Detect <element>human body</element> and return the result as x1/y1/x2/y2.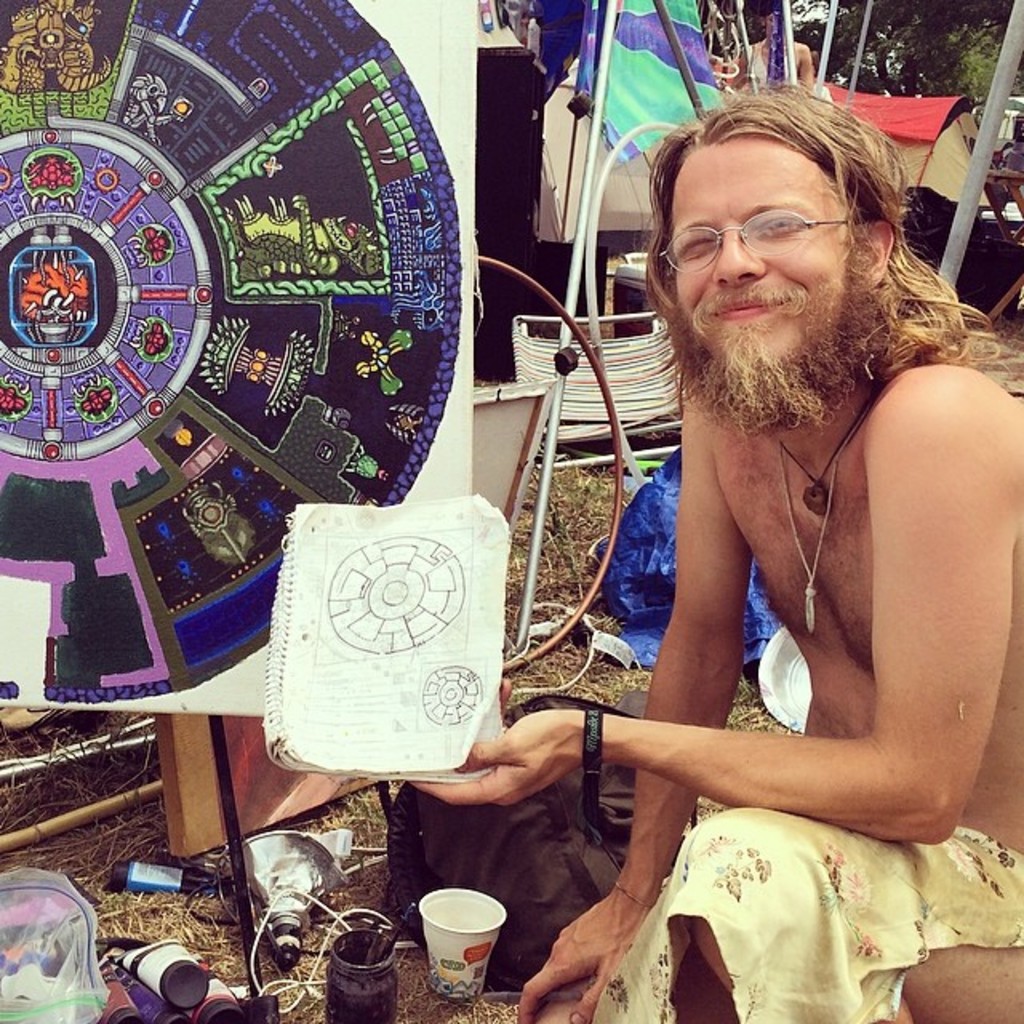
435/67/1022/1003.
